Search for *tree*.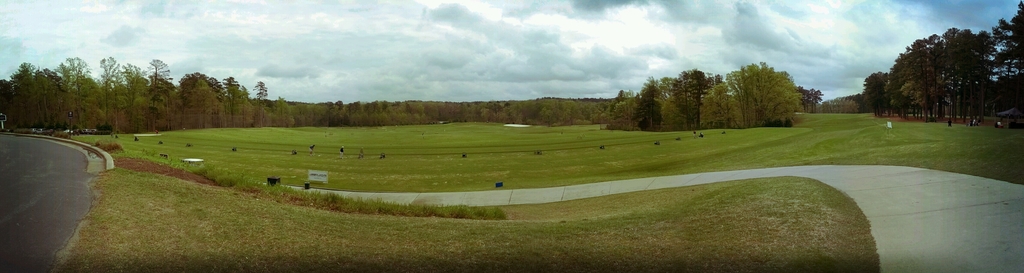
Found at l=719, t=52, r=805, b=122.
